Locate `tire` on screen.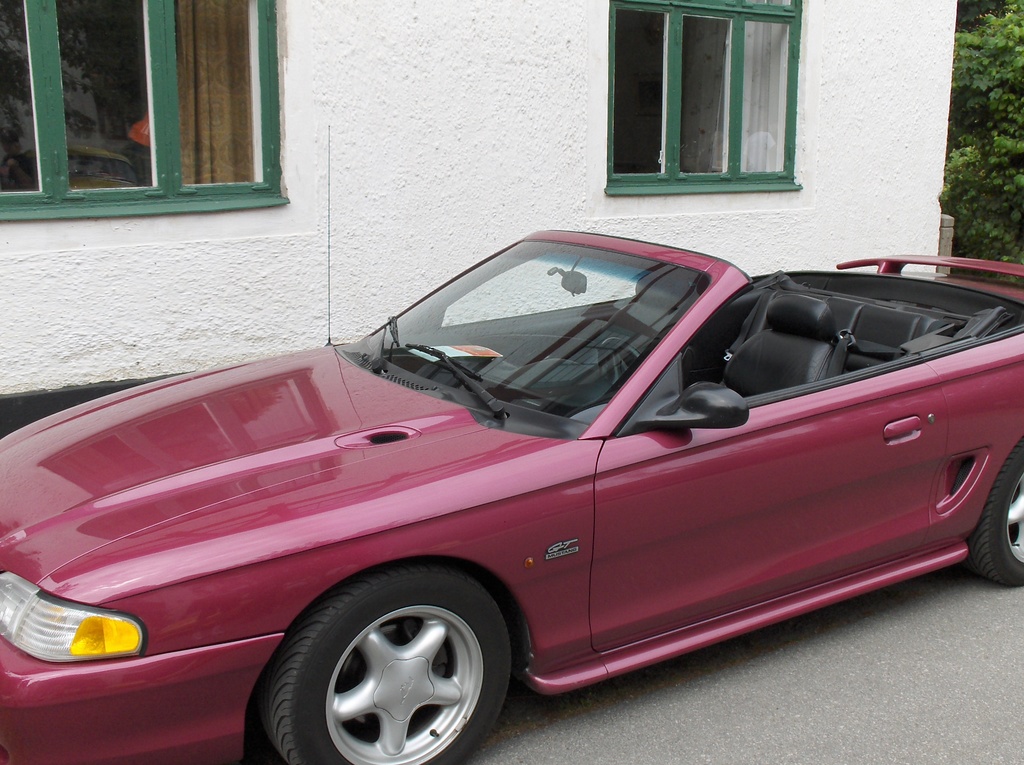
On screen at crop(967, 434, 1023, 583).
